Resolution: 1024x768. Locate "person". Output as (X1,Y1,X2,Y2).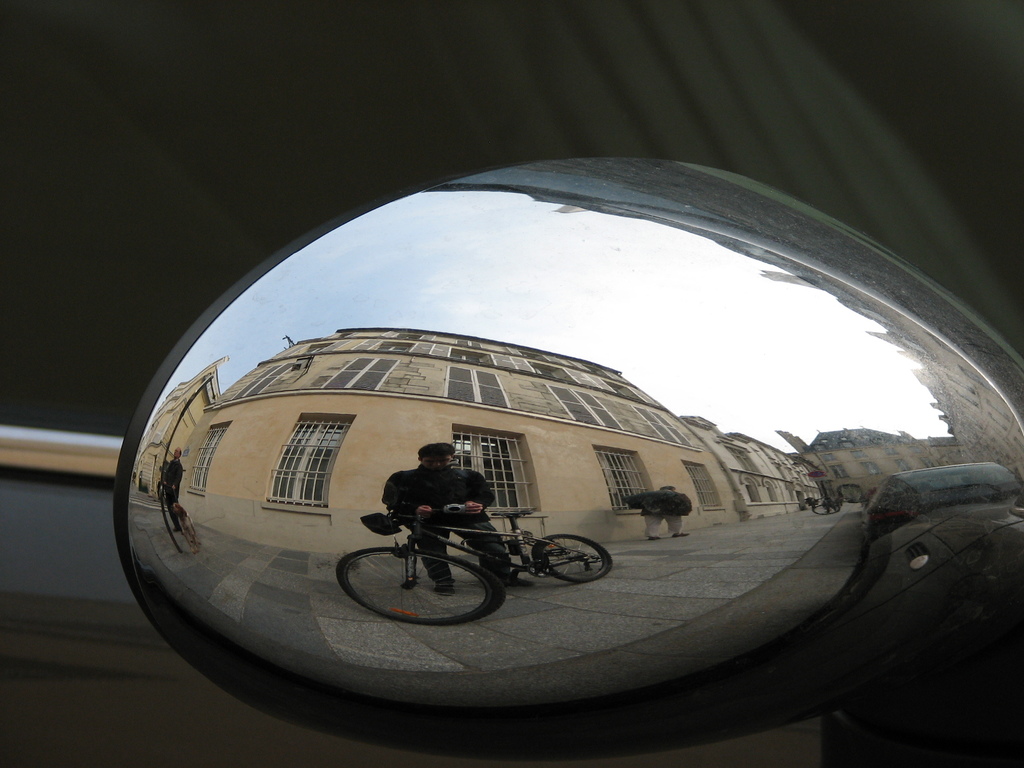
(377,438,513,597).
